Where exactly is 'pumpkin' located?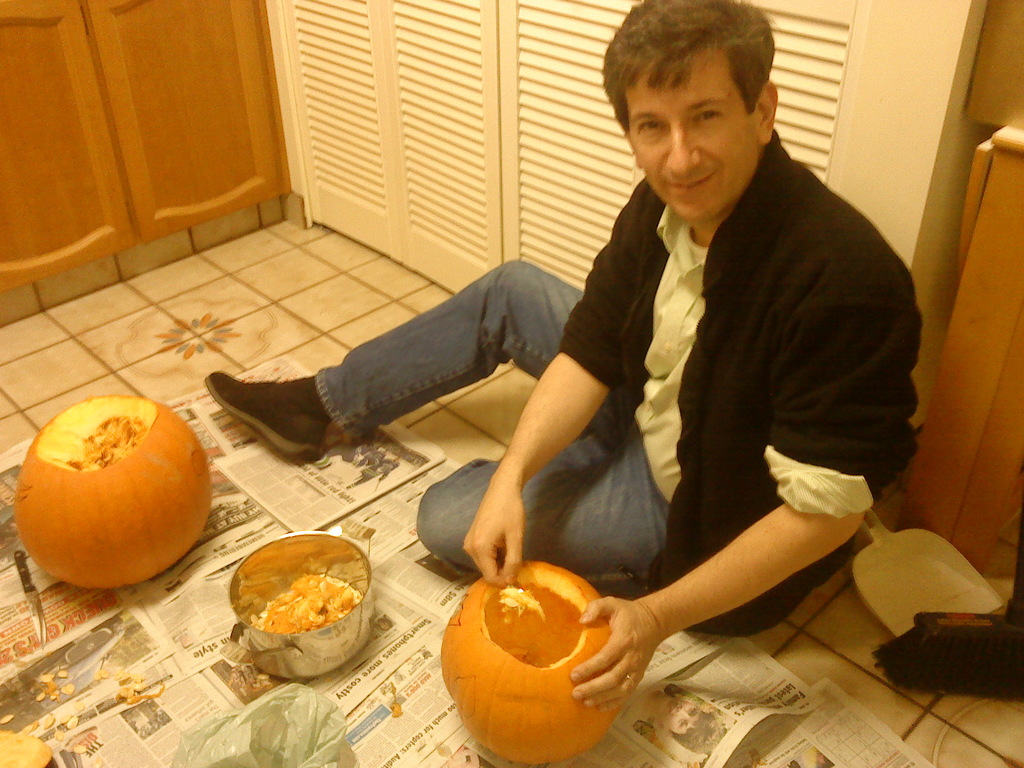
Its bounding box is locate(12, 392, 214, 591).
